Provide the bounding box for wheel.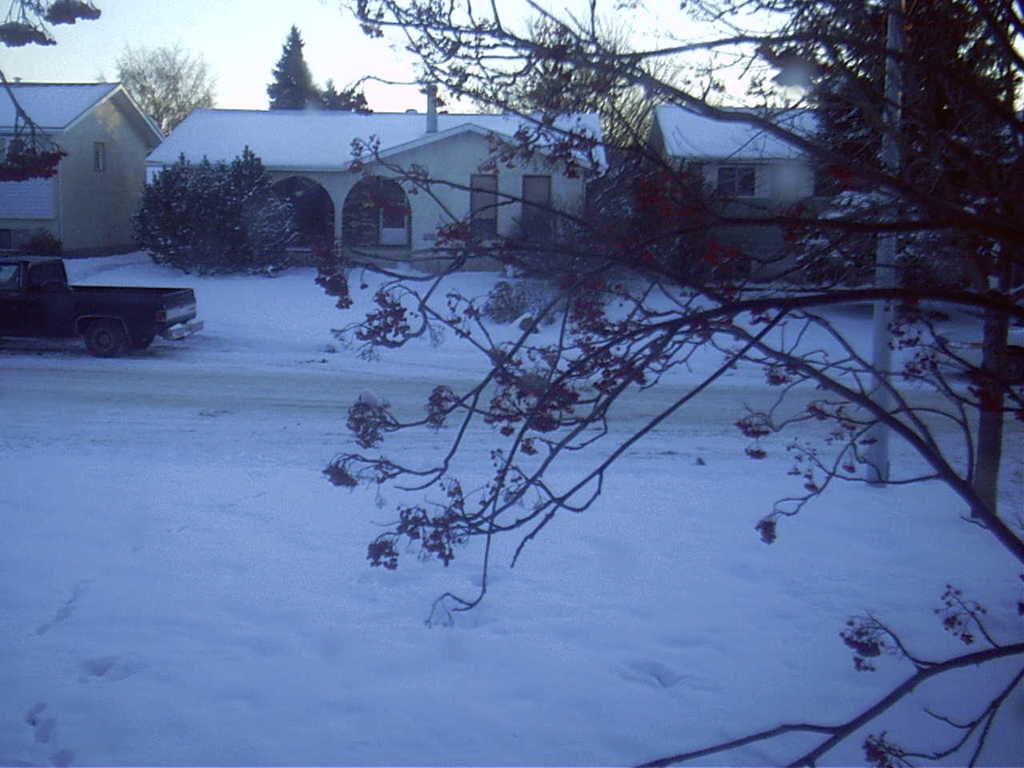
[87, 324, 128, 358].
